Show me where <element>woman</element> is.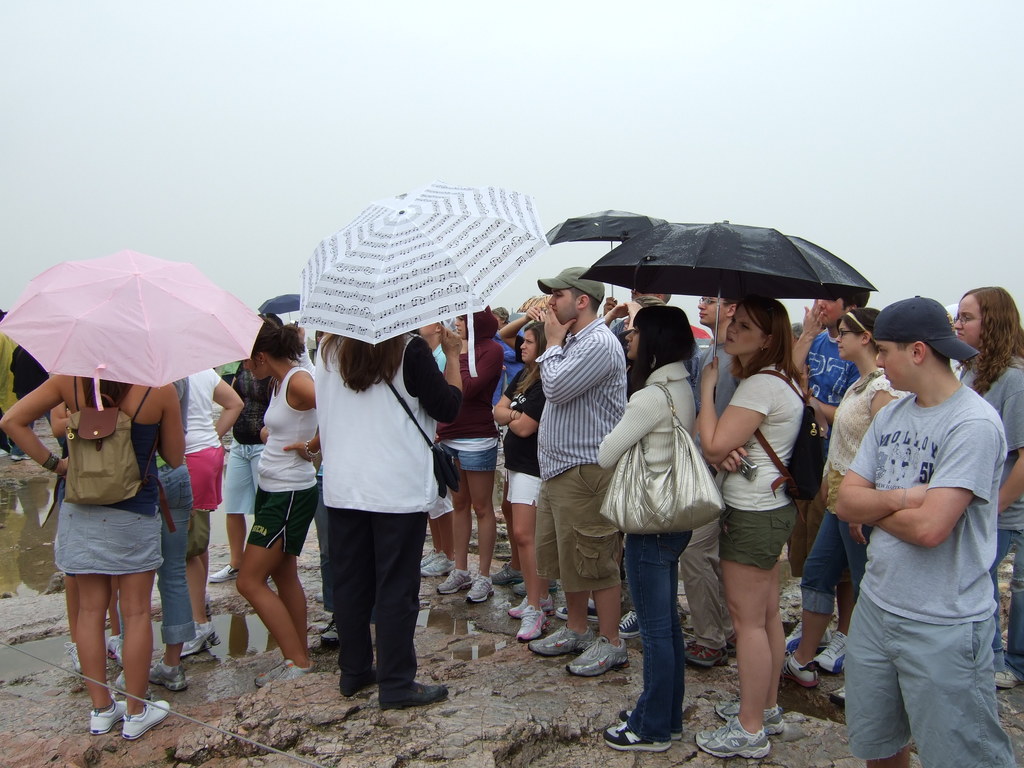
<element>woman</element> is at (x1=691, y1=280, x2=778, y2=429).
